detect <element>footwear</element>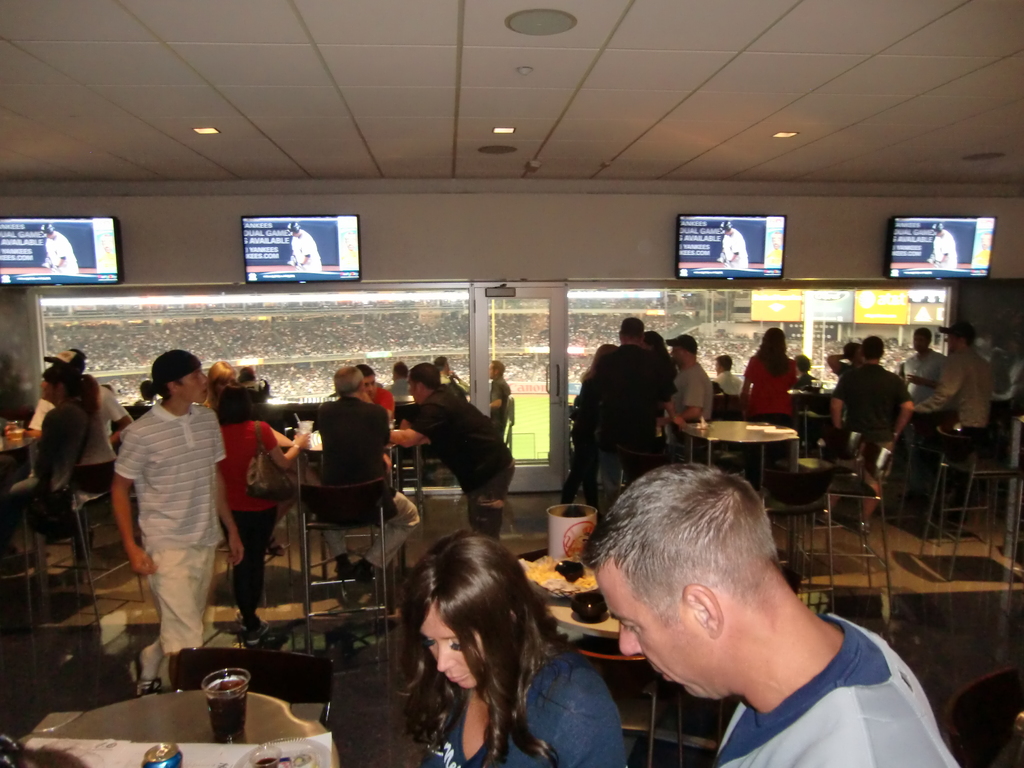
x1=348, y1=554, x2=369, y2=588
